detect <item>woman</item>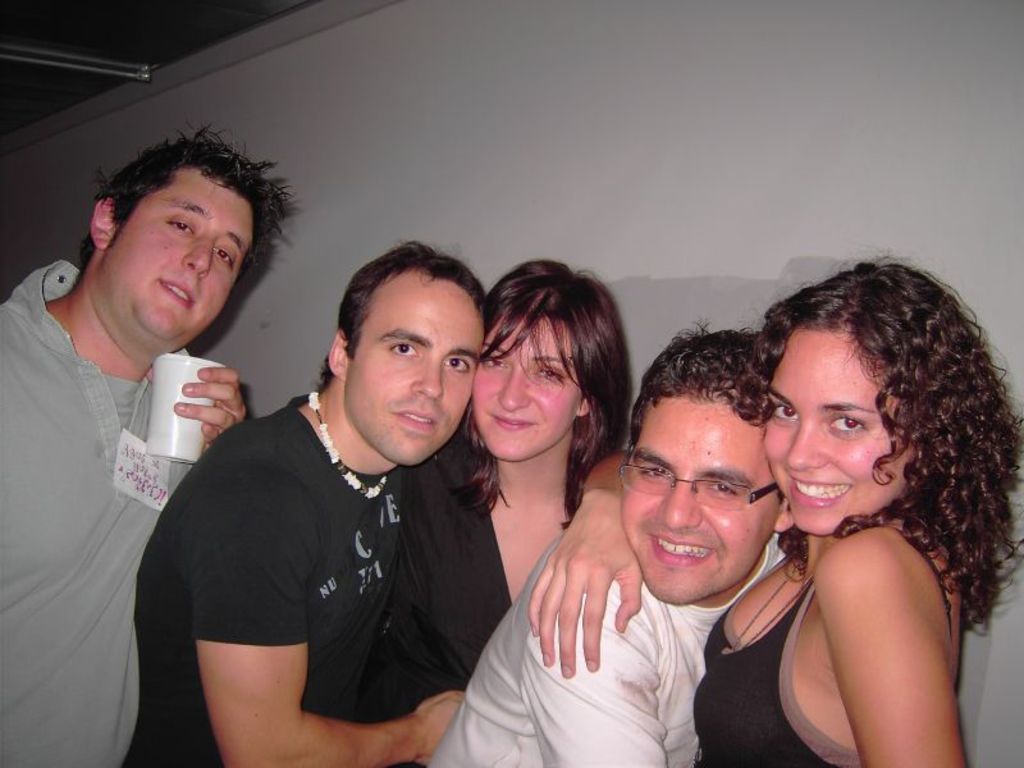
[x1=531, y1=256, x2=1023, y2=767]
